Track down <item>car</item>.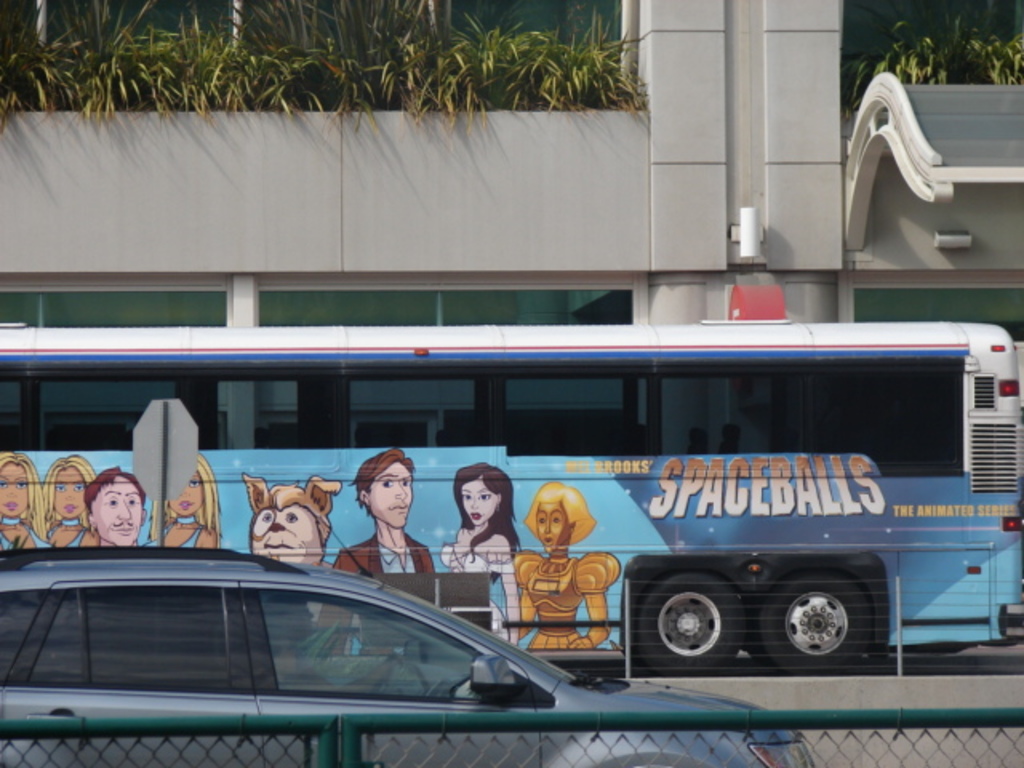
Tracked to 0:558:704:760.
